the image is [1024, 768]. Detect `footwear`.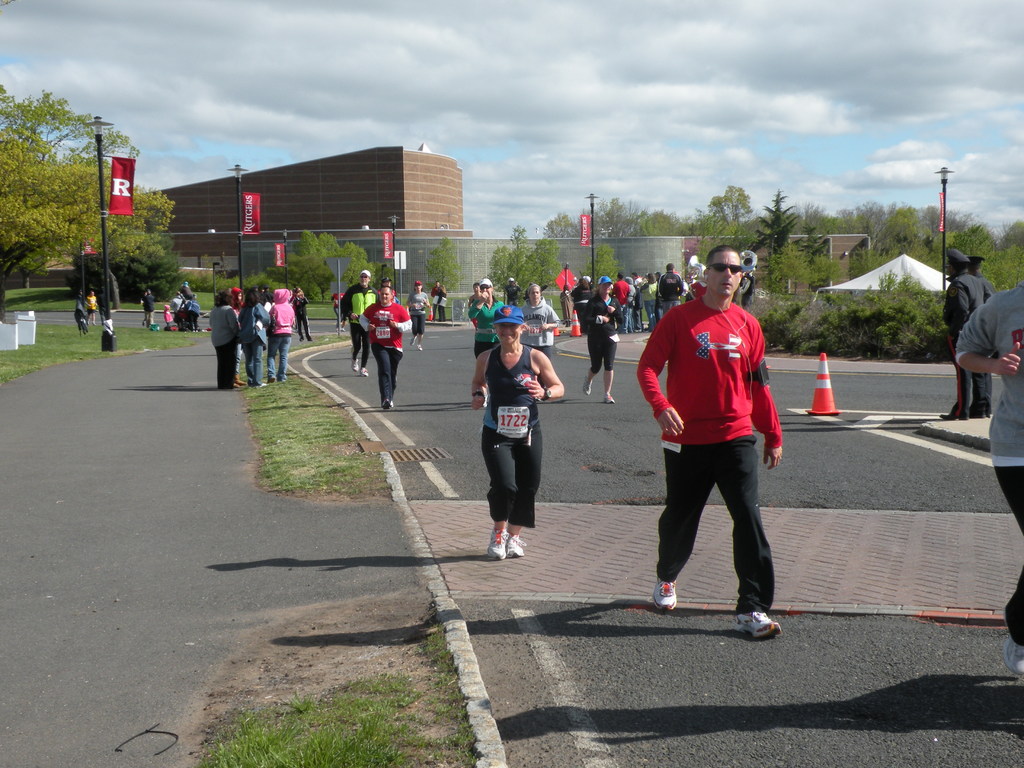
Detection: <bbox>731, 611, 781, 641</bbox>.
